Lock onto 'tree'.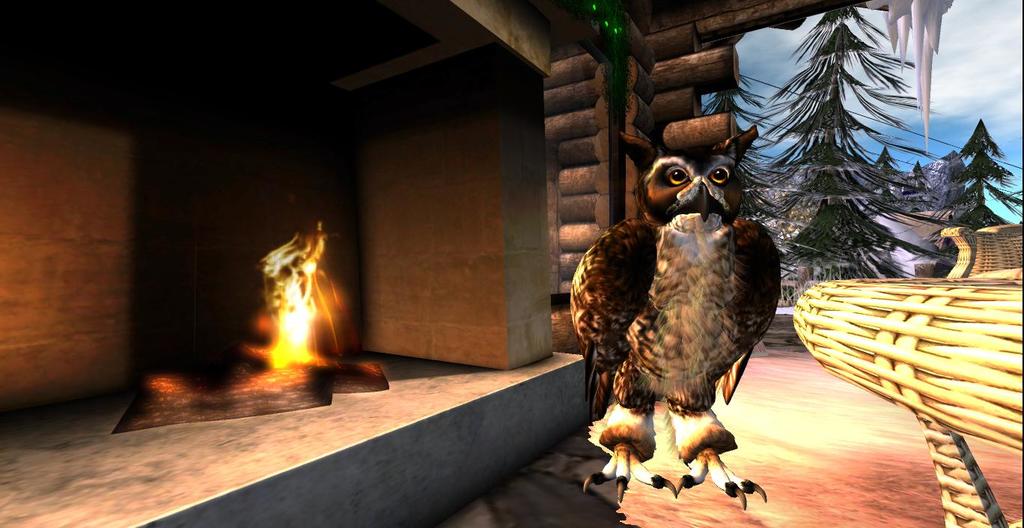
Locked: x1=693, y1=79, x2=799, y2=231.
